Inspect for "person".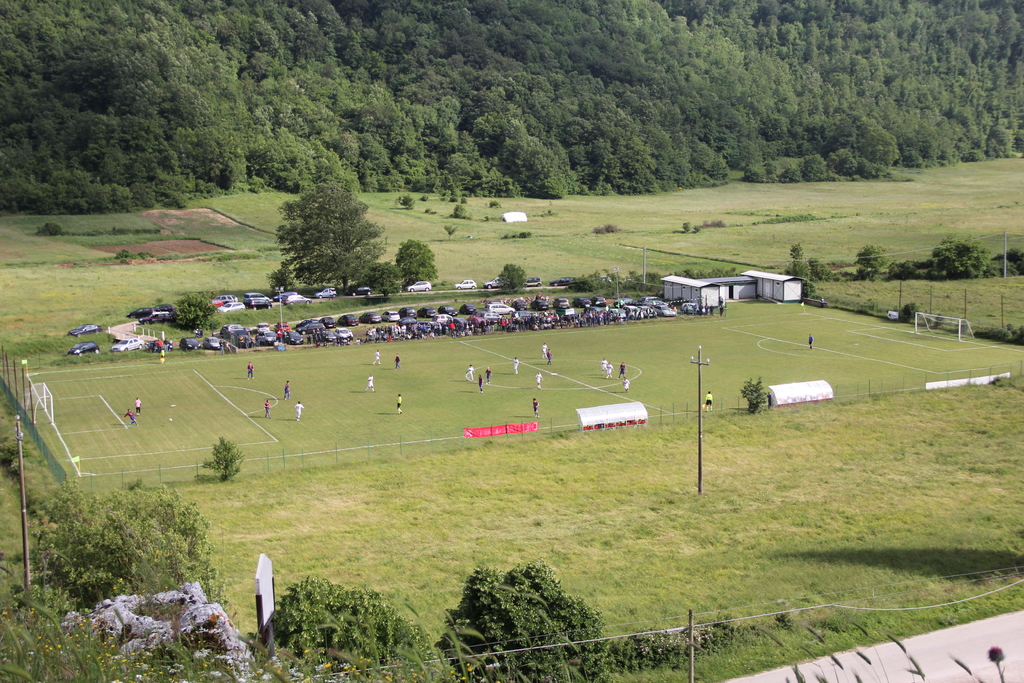
Inspection: detection(625, 376, 630, 390).
